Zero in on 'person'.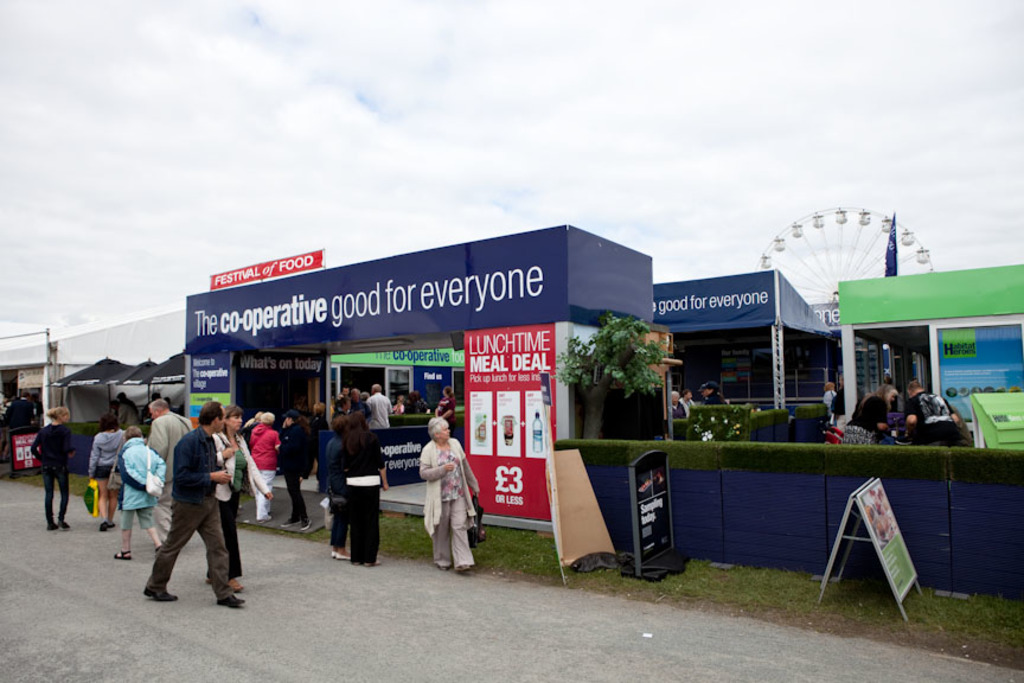
Zeroed in: locate(28, 409, 78, 536).
